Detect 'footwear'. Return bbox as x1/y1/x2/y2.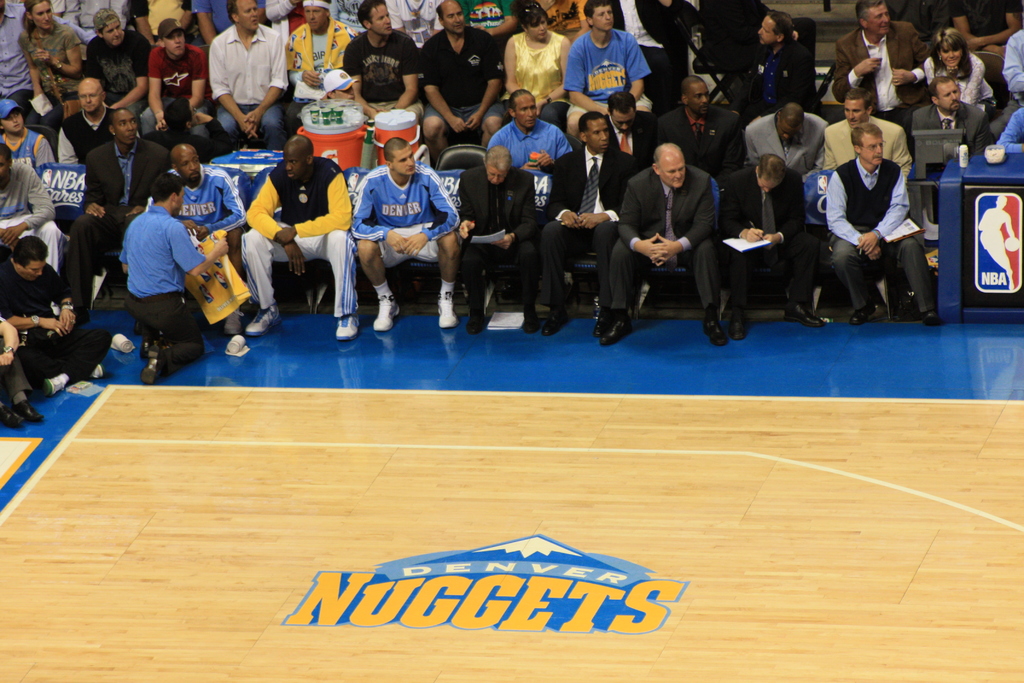
522/302/538/334.
